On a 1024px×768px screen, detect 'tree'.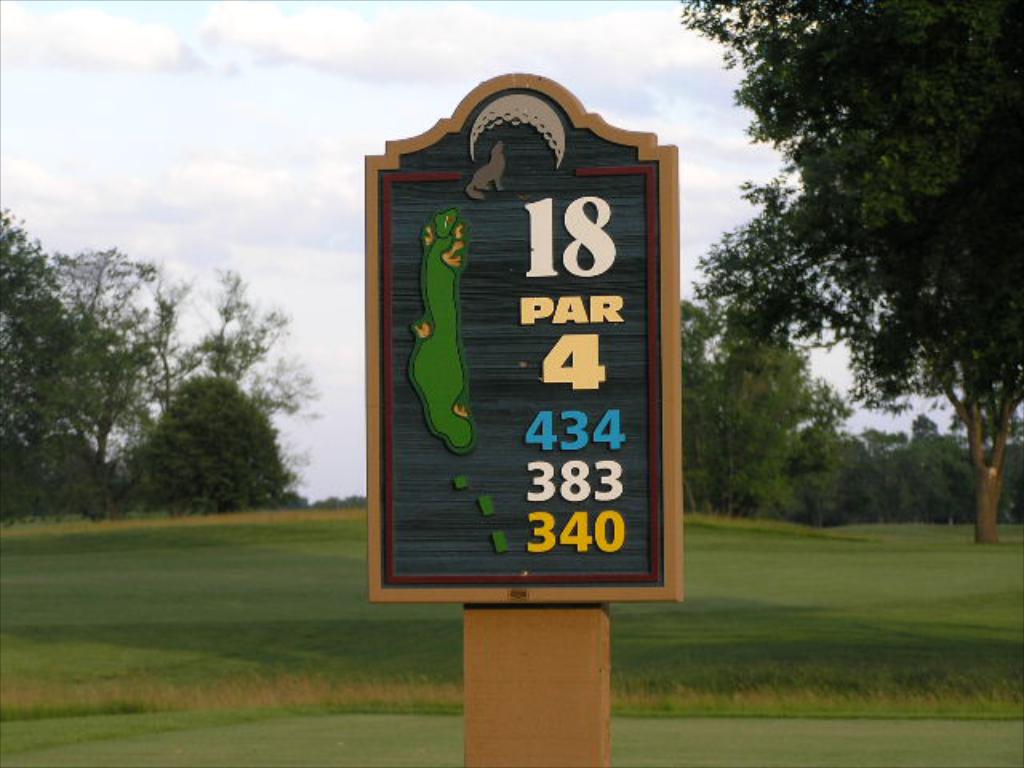
[835, 429, 918, 528].
